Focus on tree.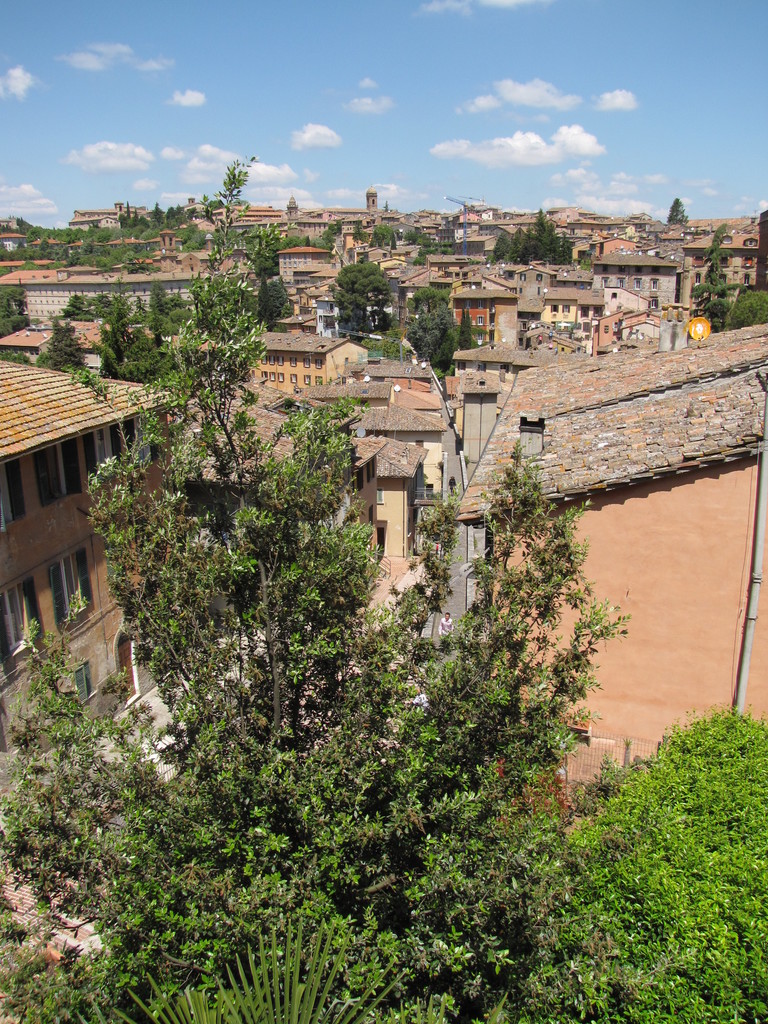
Focused at x1=369 y1=225 x2=394 y2=244.
